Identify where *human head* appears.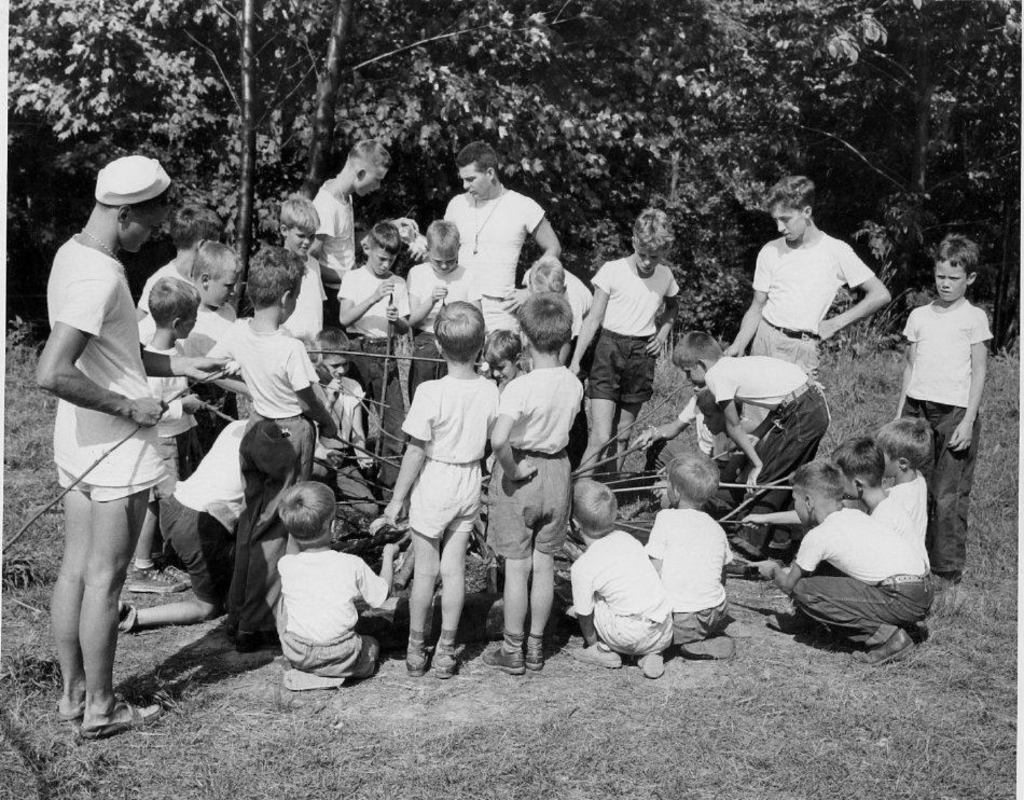
Appears at 172/204/221/262.
